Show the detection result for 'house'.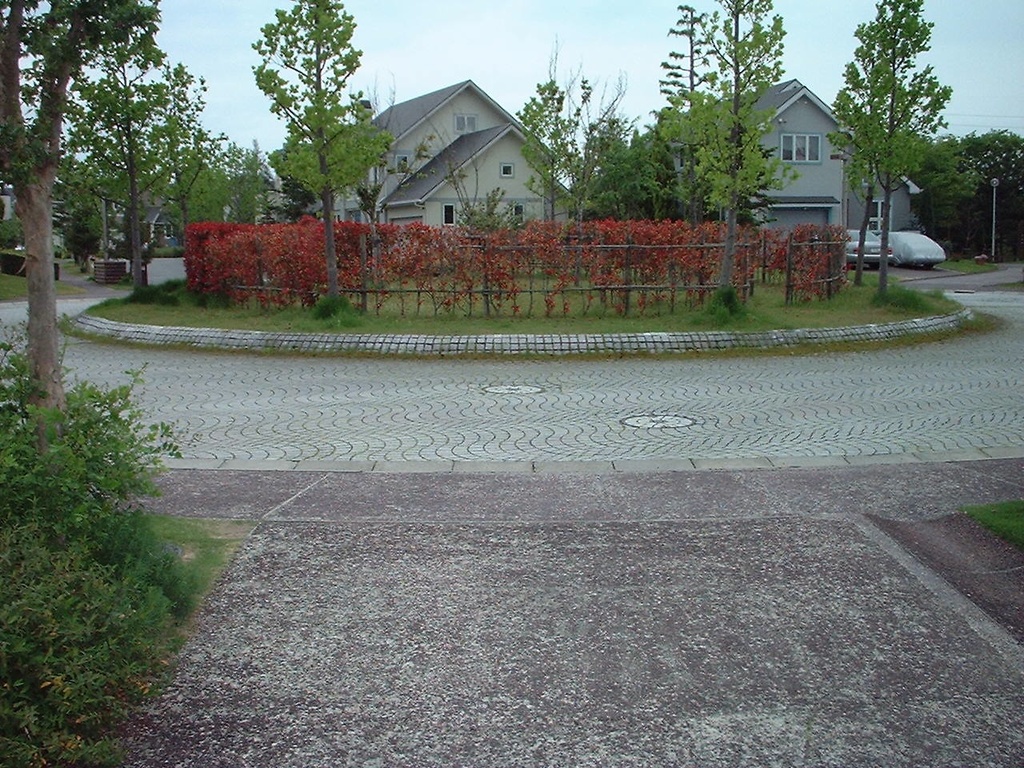
select_region(354, 72, 560, 231).
